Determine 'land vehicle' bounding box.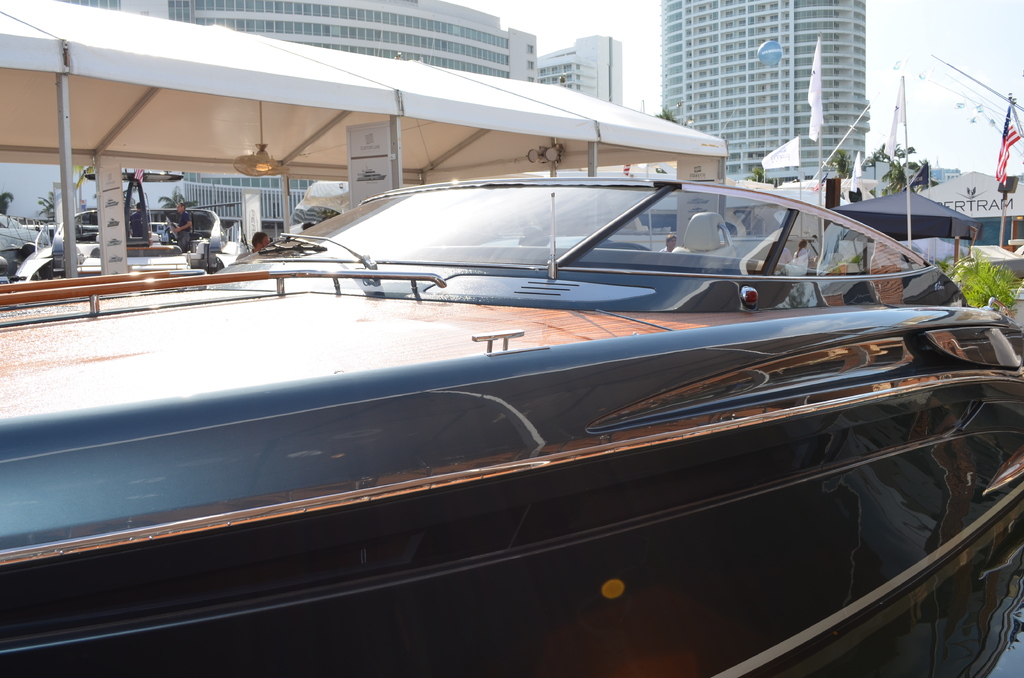
Determined: pyautogui.locateOnScreen(44, 124, 1022, 669).
